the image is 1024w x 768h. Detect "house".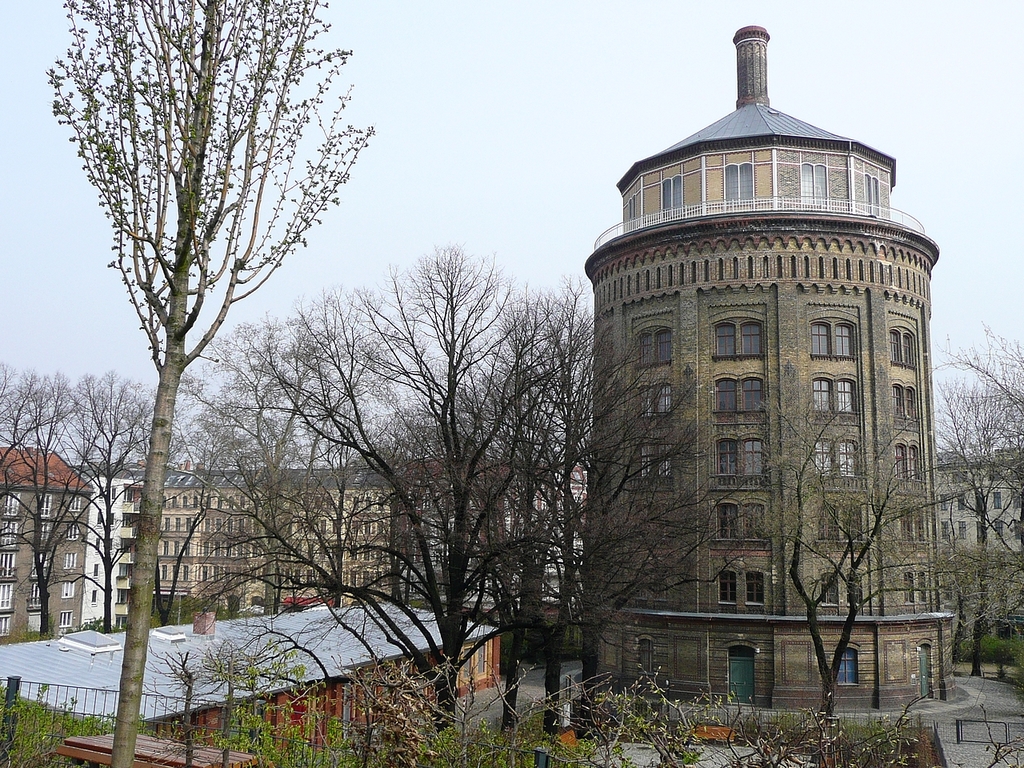
Detection: [85,464,145,630].
